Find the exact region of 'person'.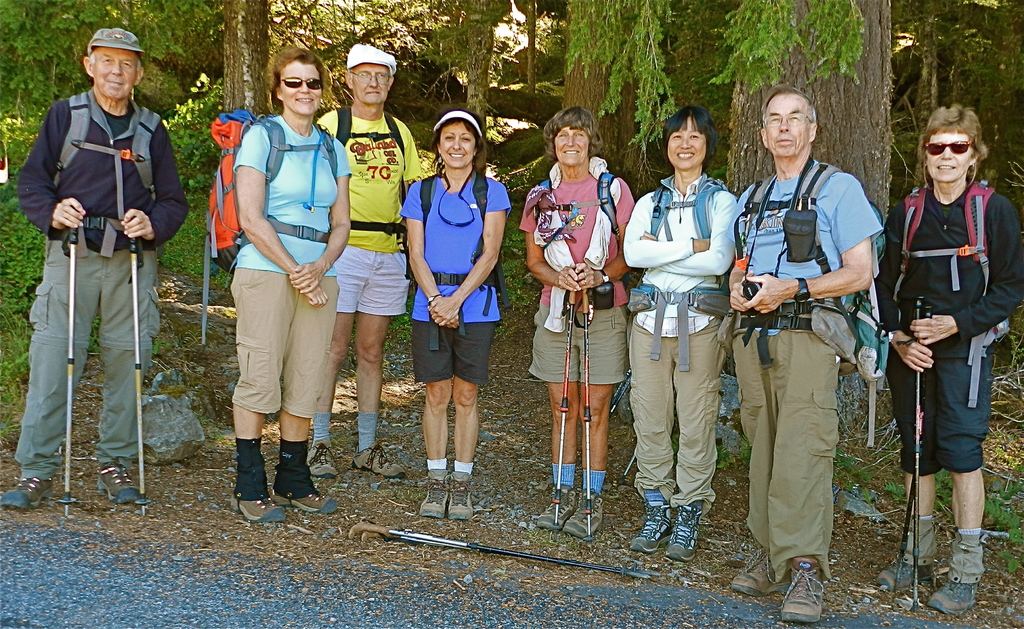
Exact region: (x1=401, y1=103, x2=513, y2=523).
